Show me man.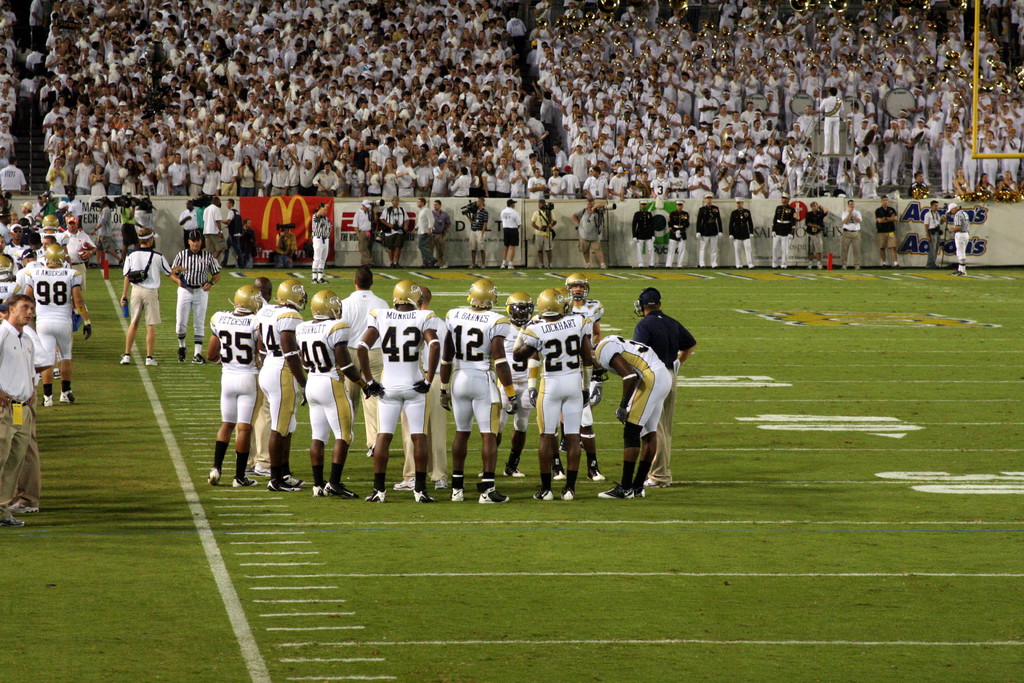
man is here: 429:194:451:267.
